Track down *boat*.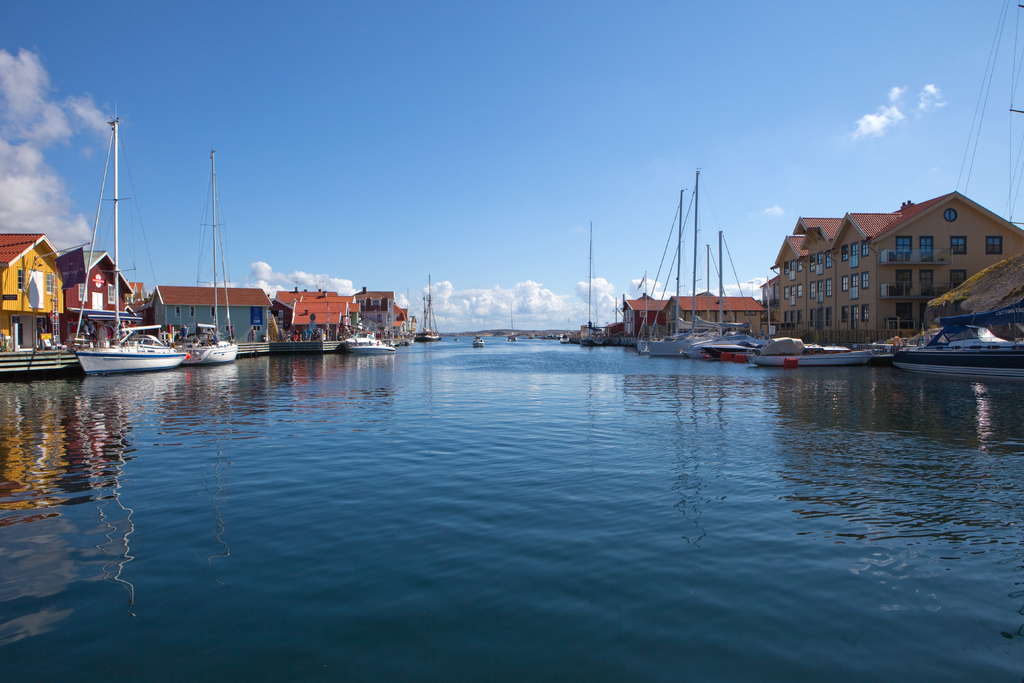
Tracked to 893/0/1023/380.
